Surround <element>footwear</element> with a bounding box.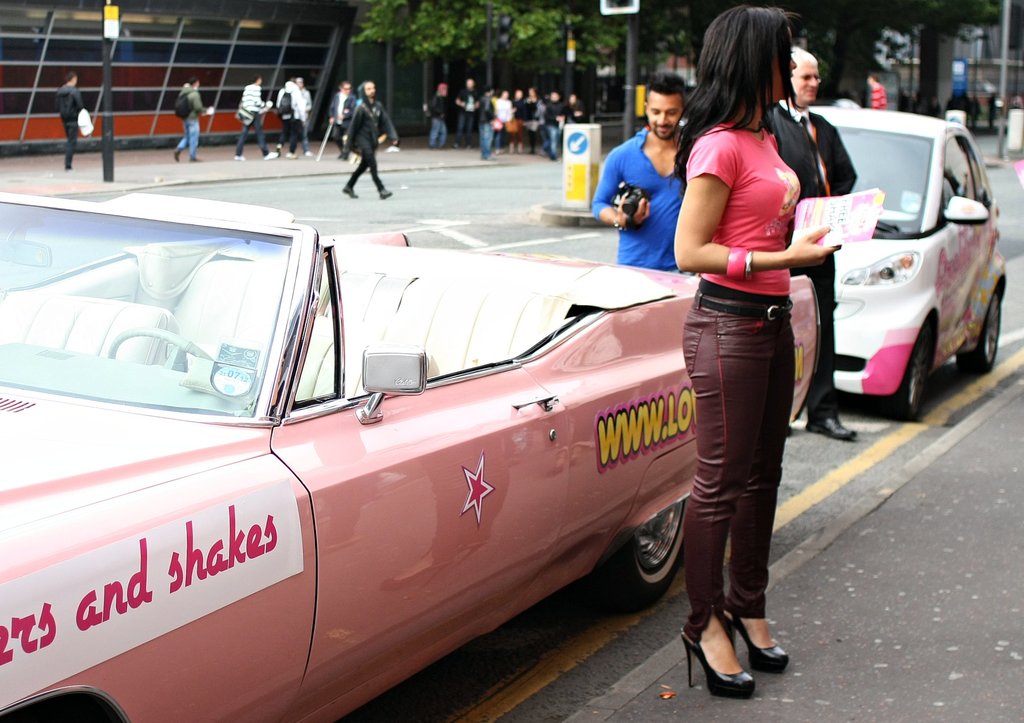
(left=263, top=153, right=278, bottom=159).
